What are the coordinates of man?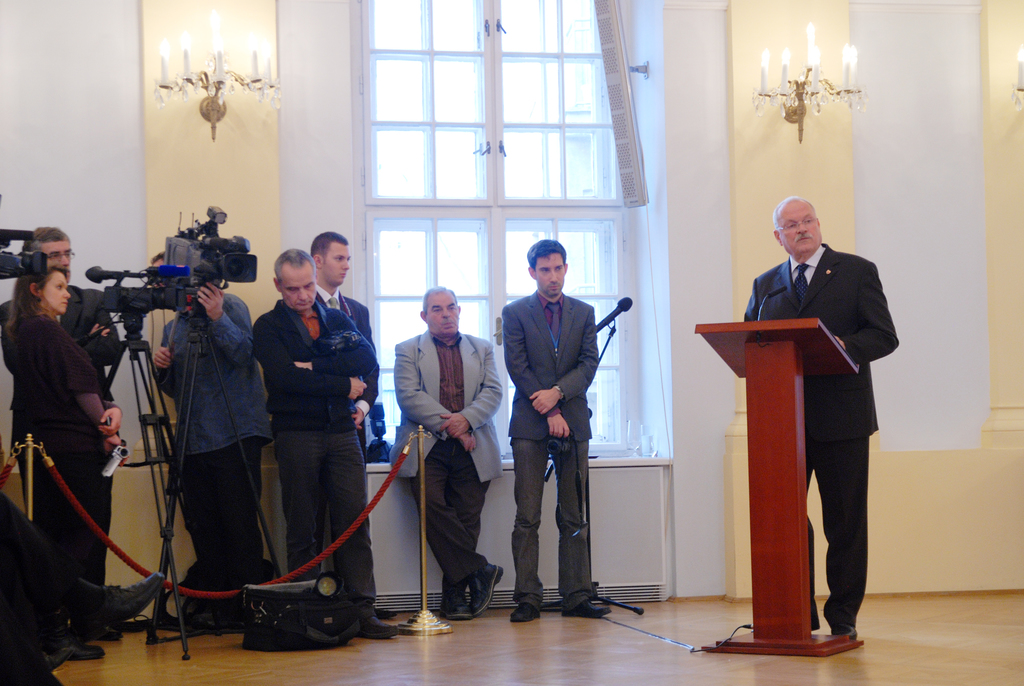
0:219:122:626.
